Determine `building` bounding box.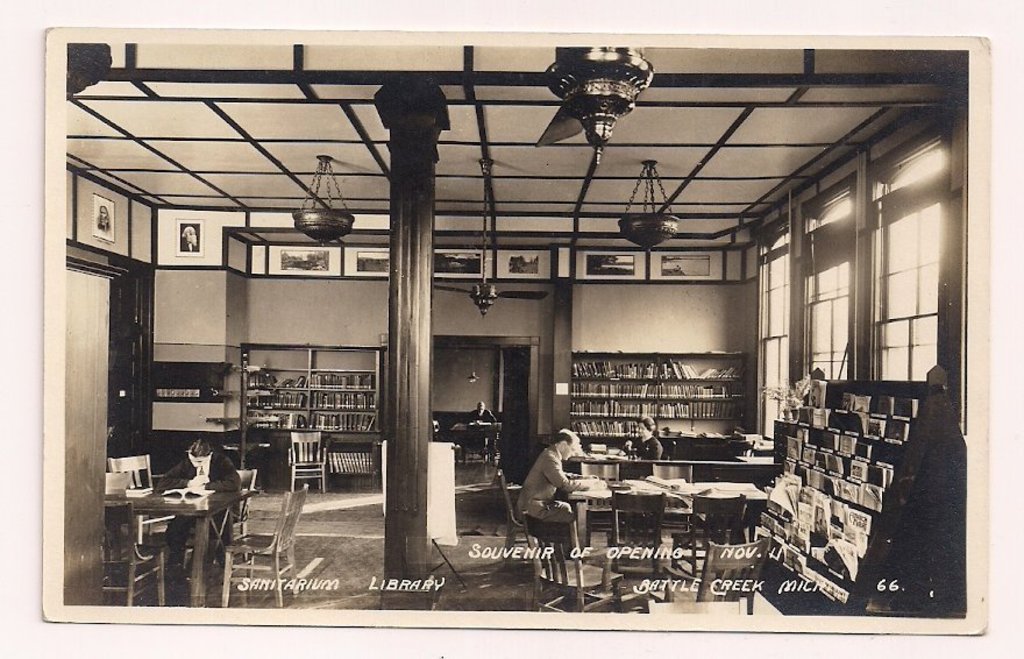
Determined: Rect(64, 45, 966, 615).
